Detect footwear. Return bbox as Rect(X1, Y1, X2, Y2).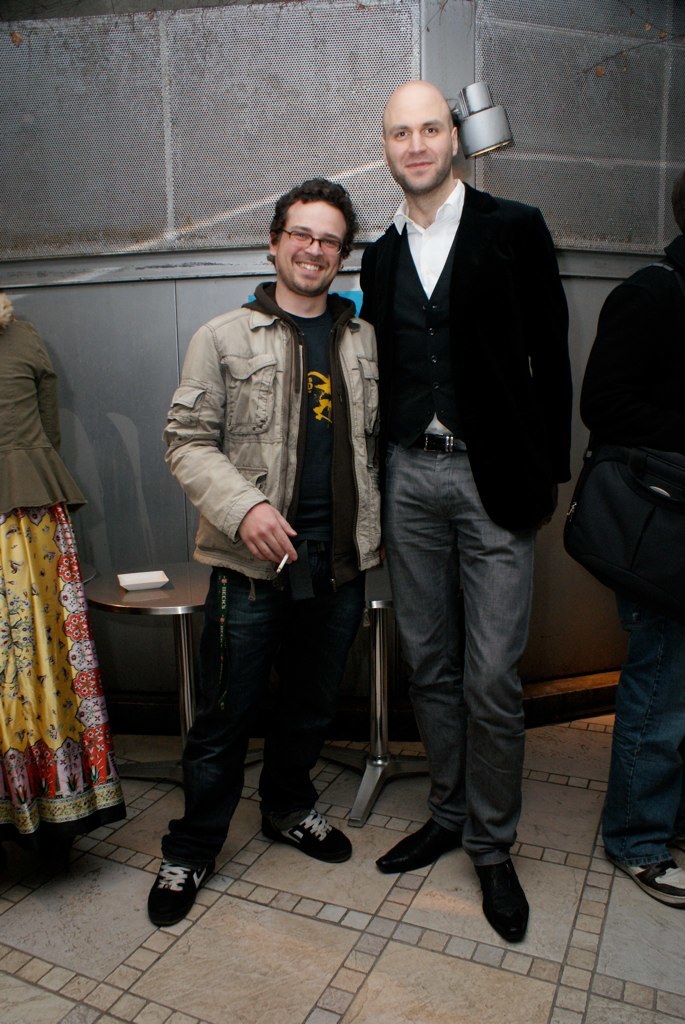
Rect(137, 853, 203, 929).
